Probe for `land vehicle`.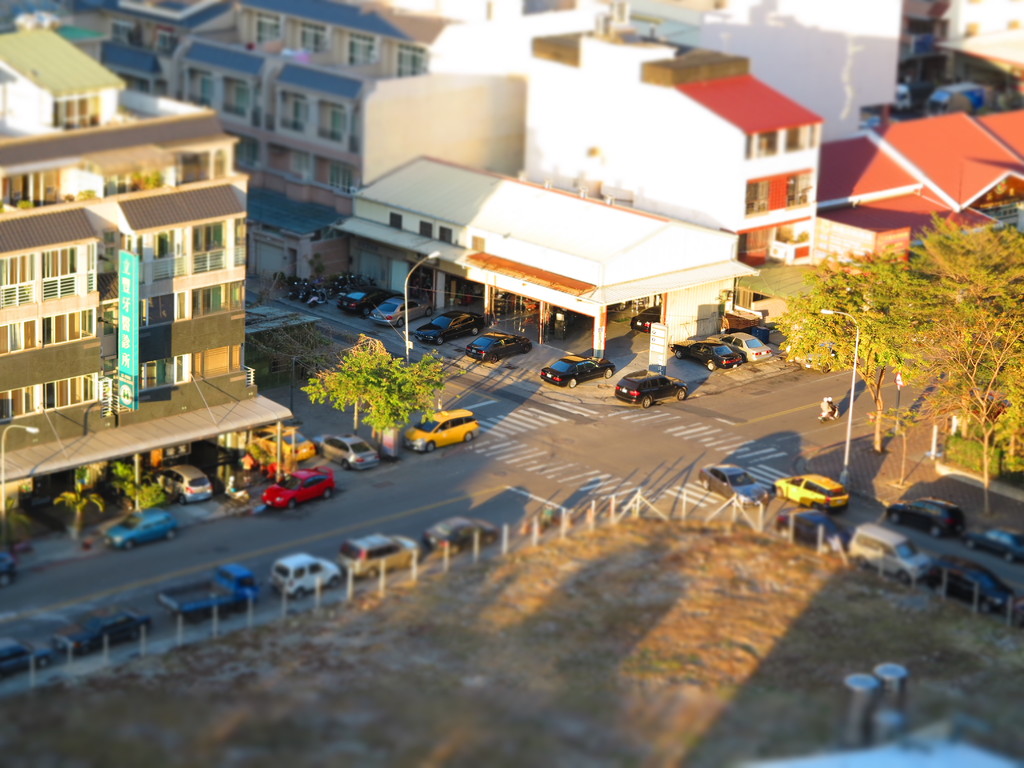
Probe result: <bbox>420, 518, 499, 558</bbox>.
